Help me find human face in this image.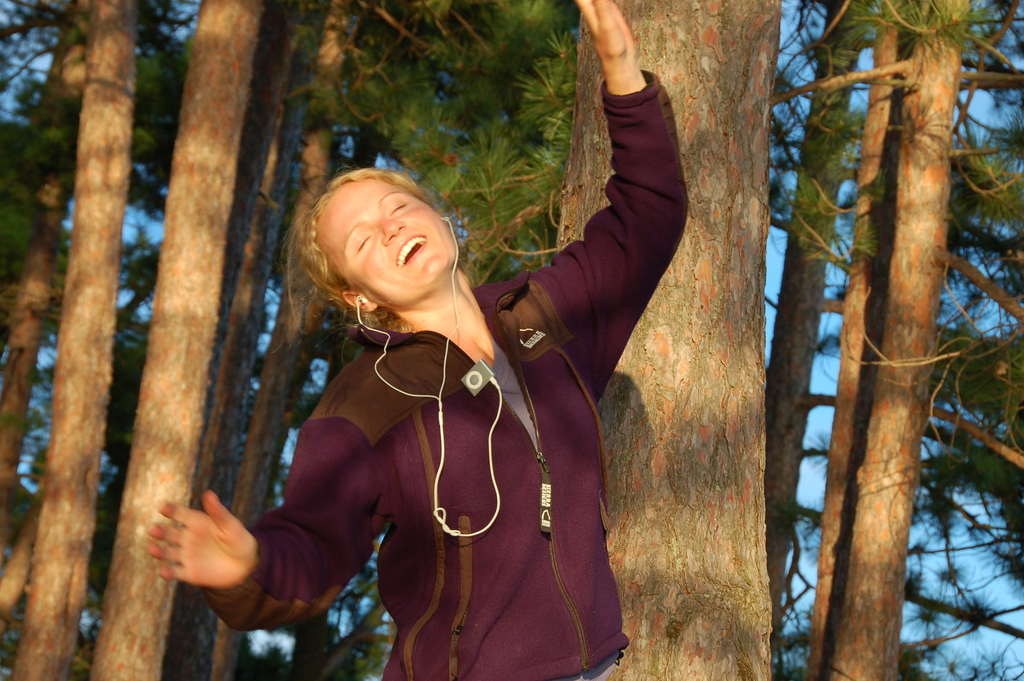
Found it: bbox=[318, 175, 456, 310].
